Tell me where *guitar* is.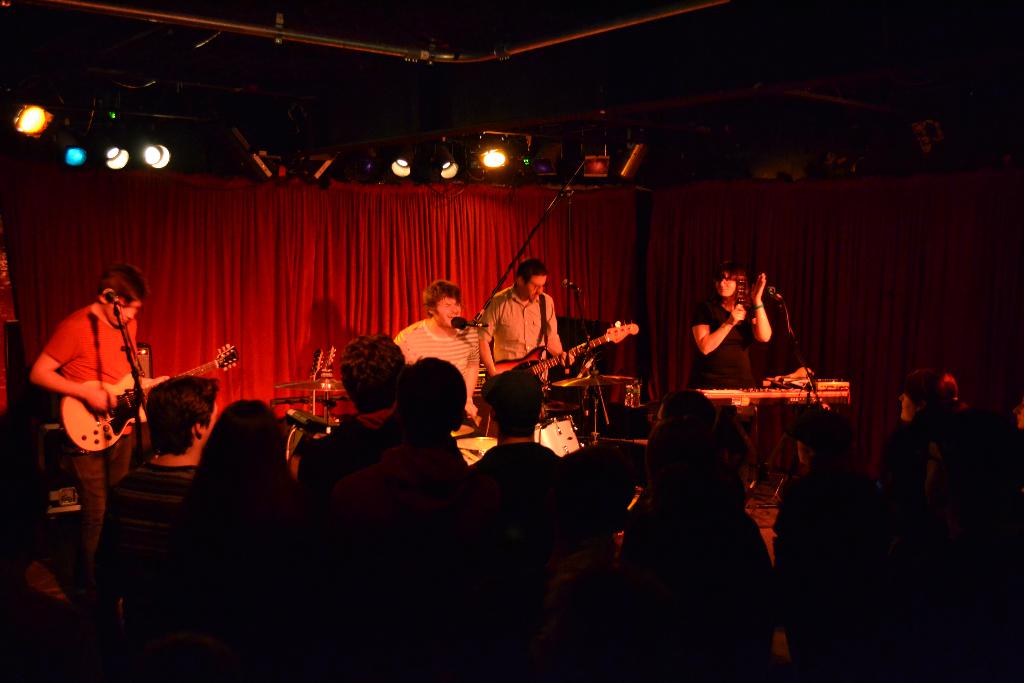
*guitar* is at [58, 338, 250, 456].
